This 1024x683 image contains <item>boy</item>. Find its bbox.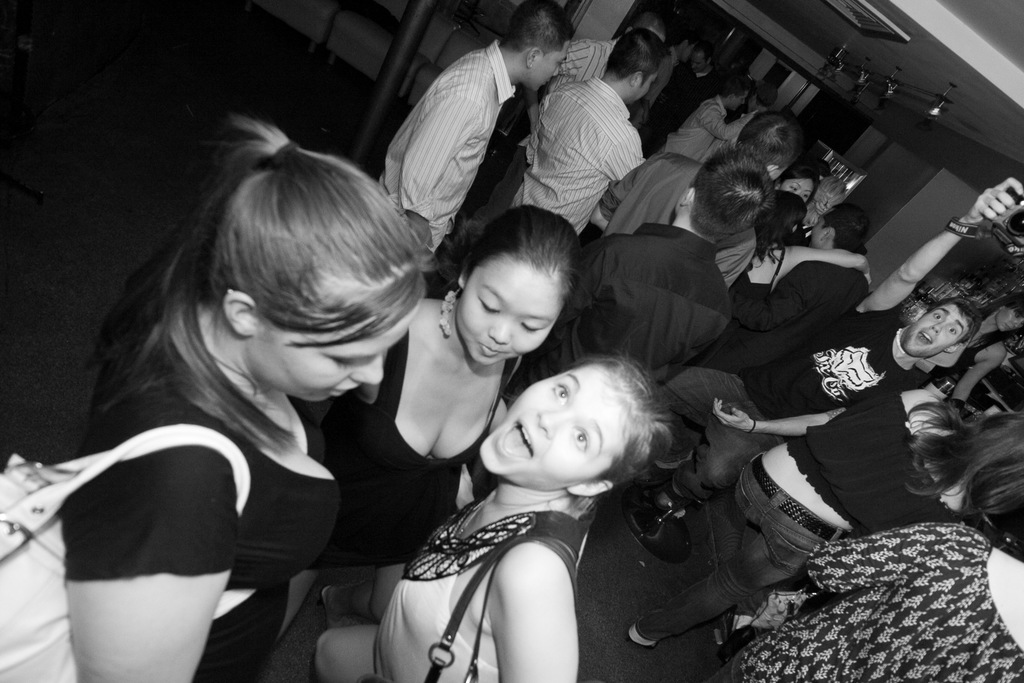
[507, 140, 749, 400].
